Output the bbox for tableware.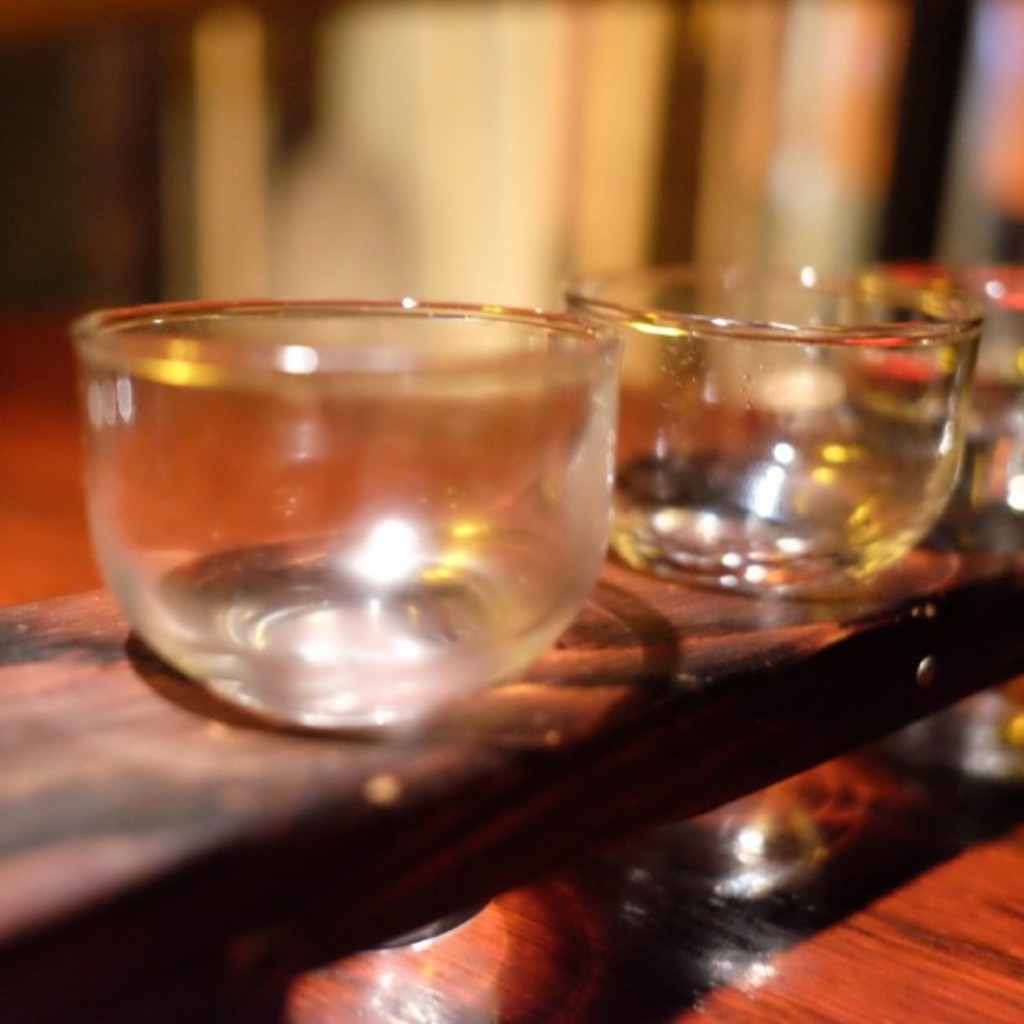
BBox(545, 259, 964, 606).
